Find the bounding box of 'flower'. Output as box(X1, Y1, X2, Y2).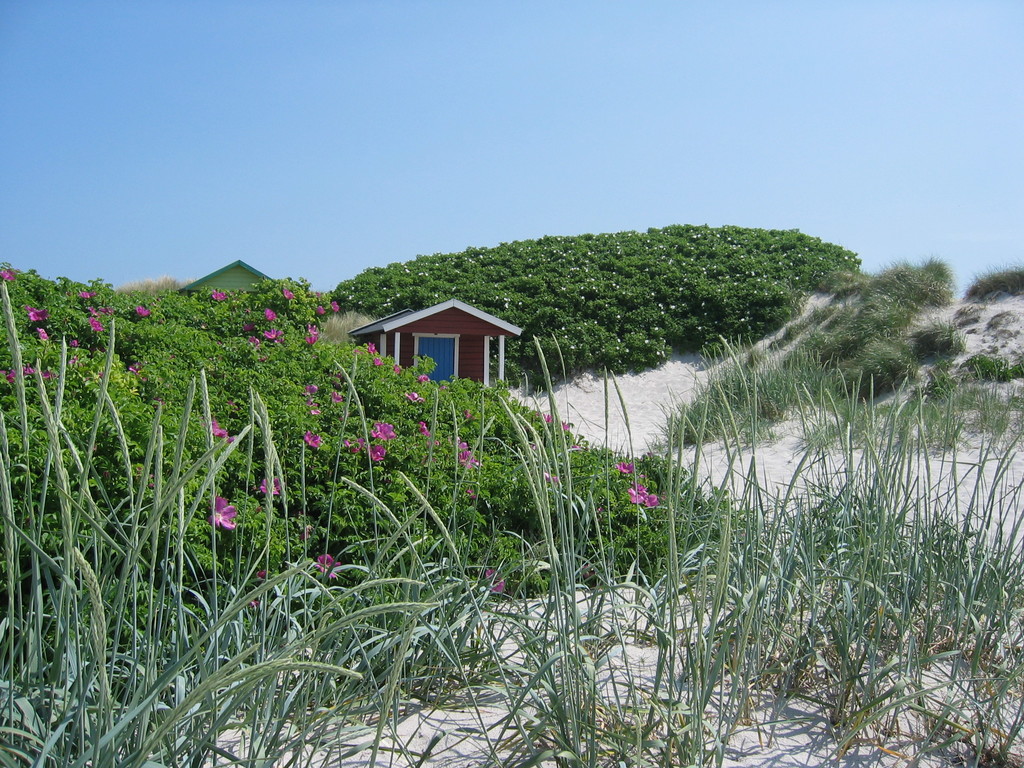
box(369, 444, 388, 463).
